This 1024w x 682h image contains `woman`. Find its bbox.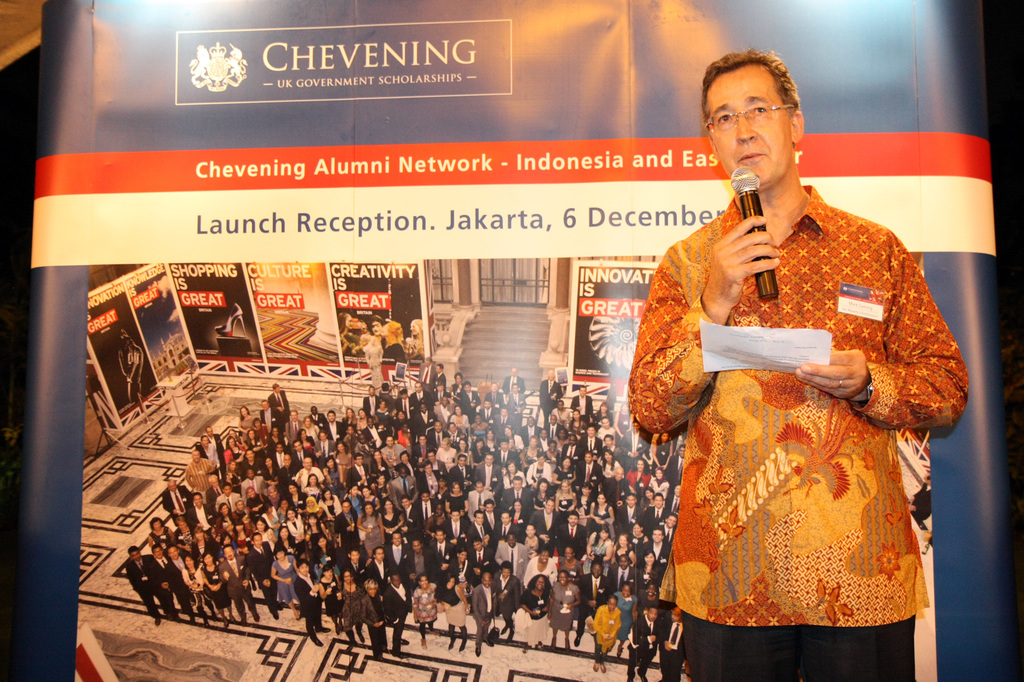
<bbox>593, 402, 614, 426</bbox>.
